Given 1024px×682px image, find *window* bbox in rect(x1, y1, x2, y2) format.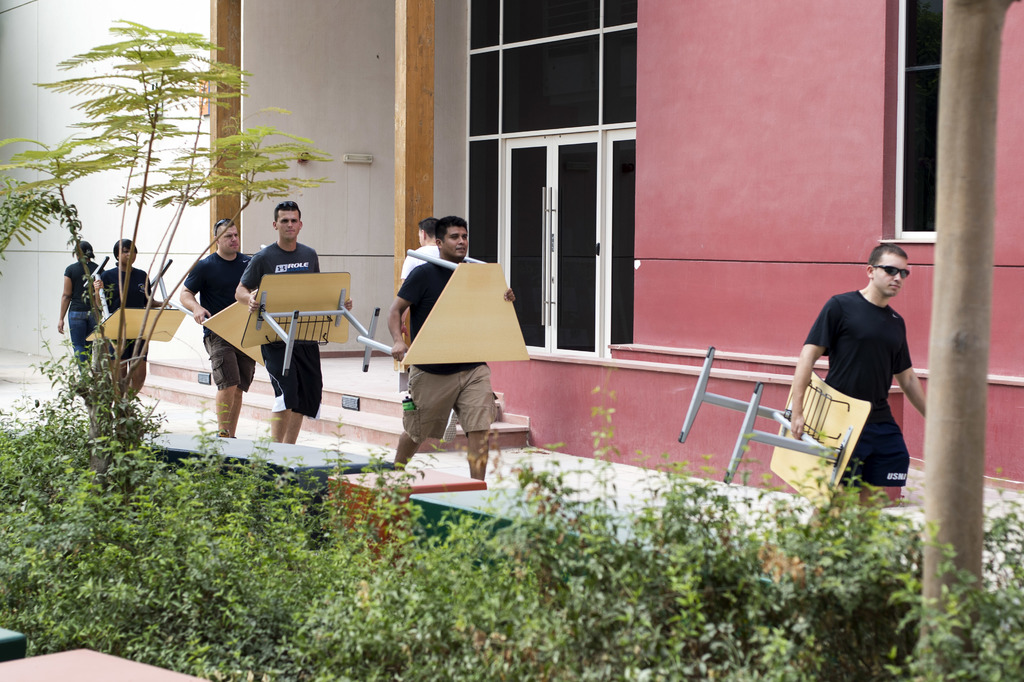
rect(464, 0, 634, 137).
